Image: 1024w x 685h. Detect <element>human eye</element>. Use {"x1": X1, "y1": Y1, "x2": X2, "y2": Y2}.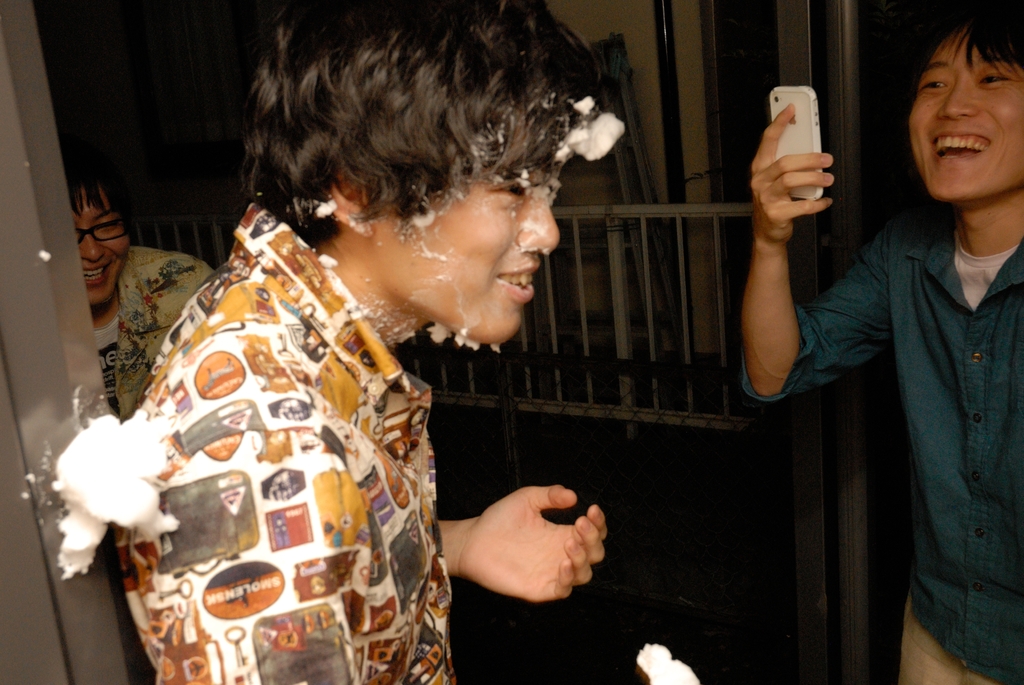
{"x1": 975, "y1": 72, "x2": 1009, "y2": 86}.
